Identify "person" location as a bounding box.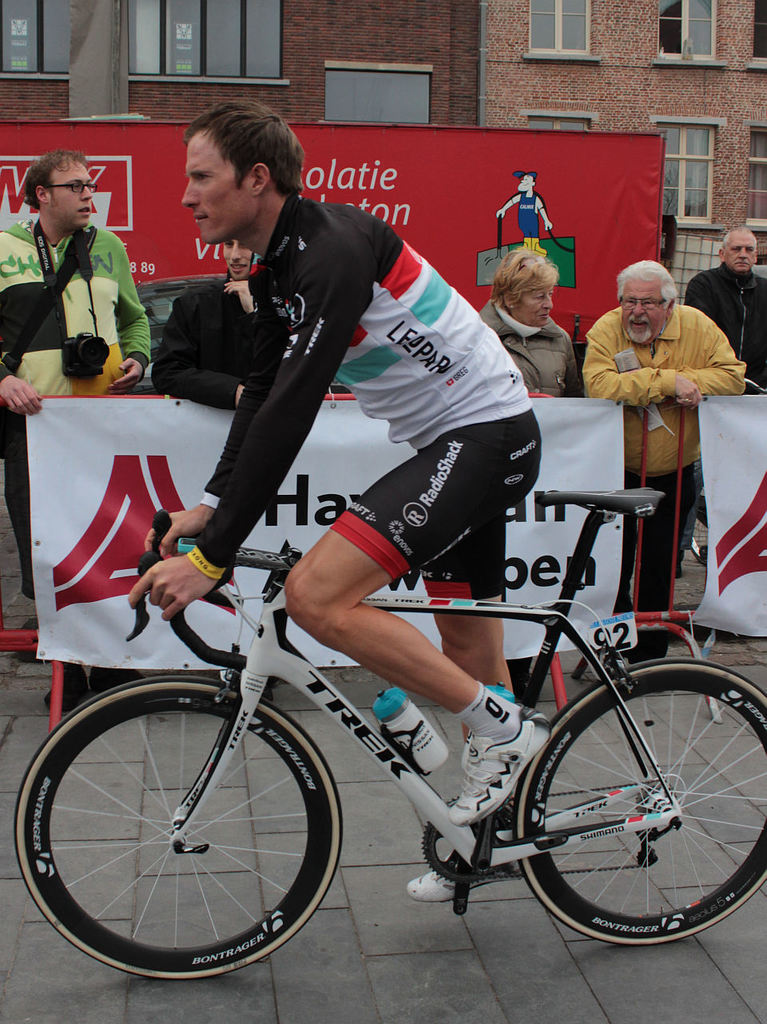
{"left": 494, "top": 164, "right": 553, "bottom": 252}.
